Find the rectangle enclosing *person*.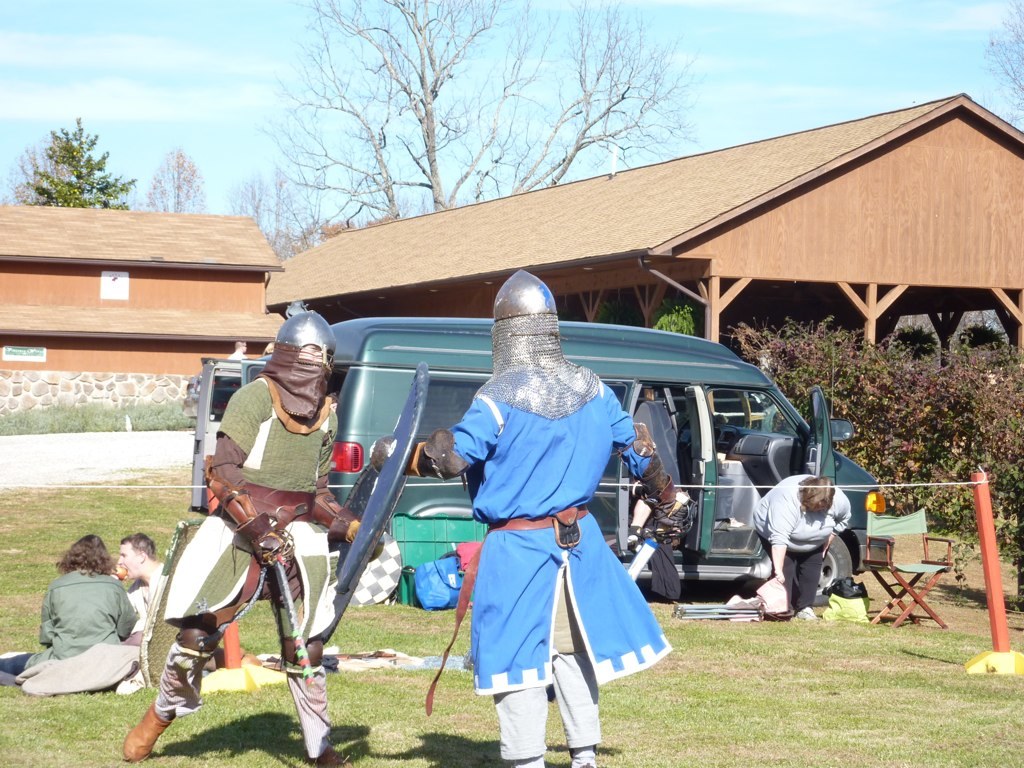
<region>435, 285, 658, 762</region>.
